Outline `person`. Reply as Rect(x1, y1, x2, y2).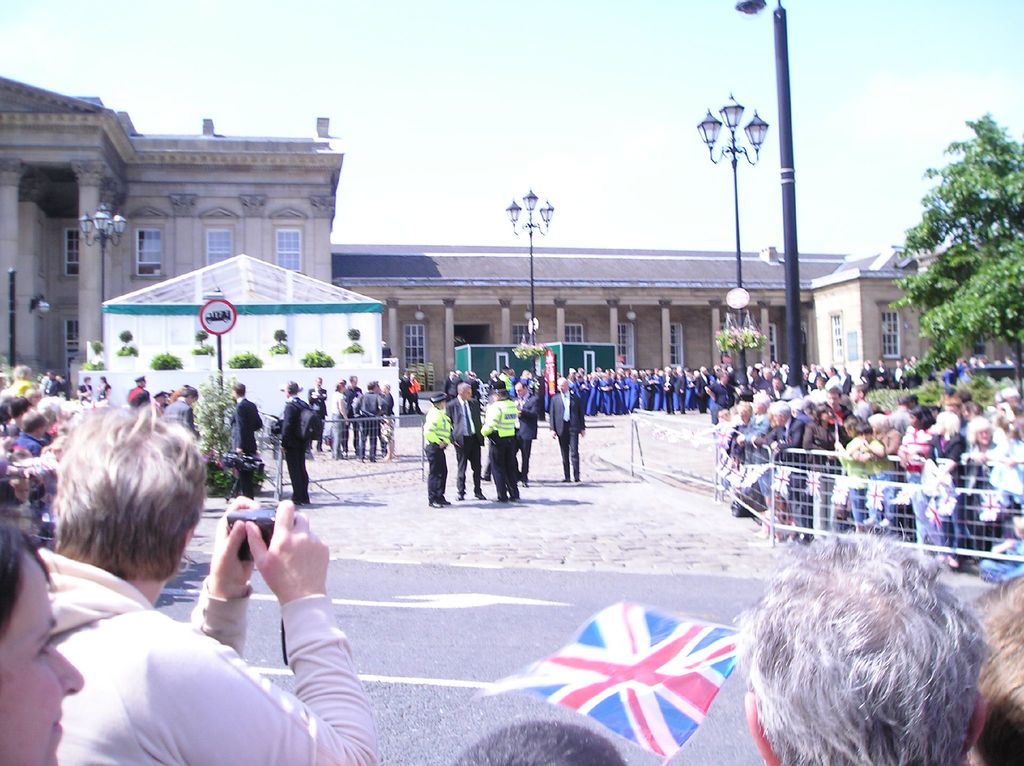
Rect(379, 334, 395, 371).
